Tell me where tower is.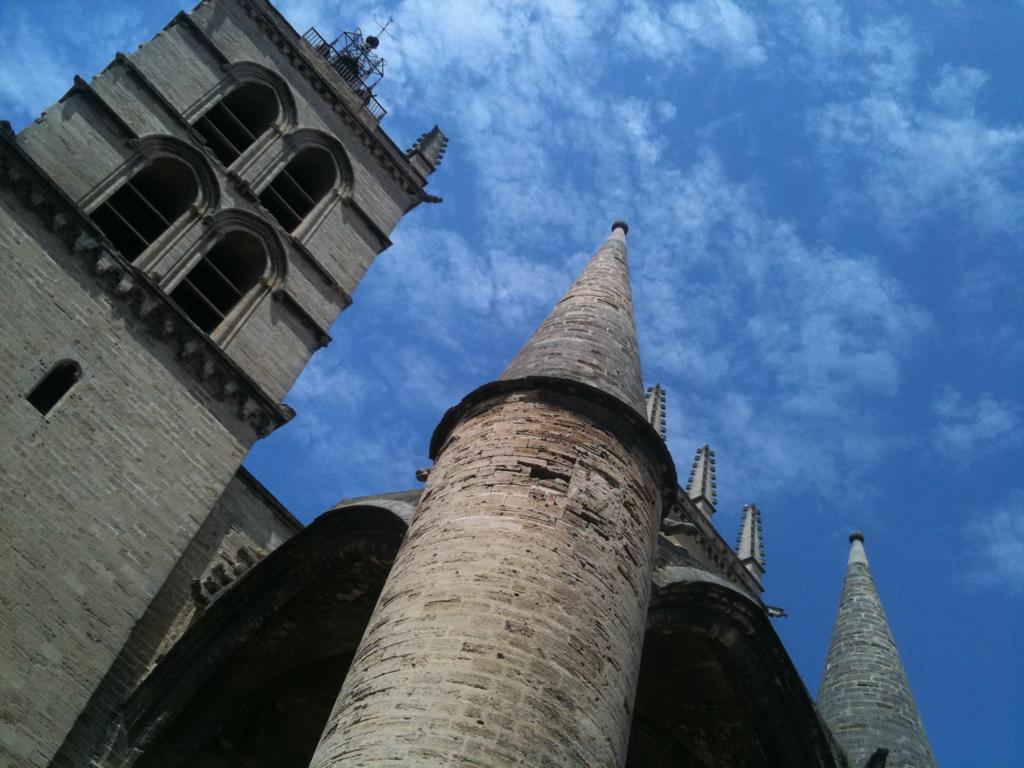
tower is at locate(4, 0, 445, 415).
